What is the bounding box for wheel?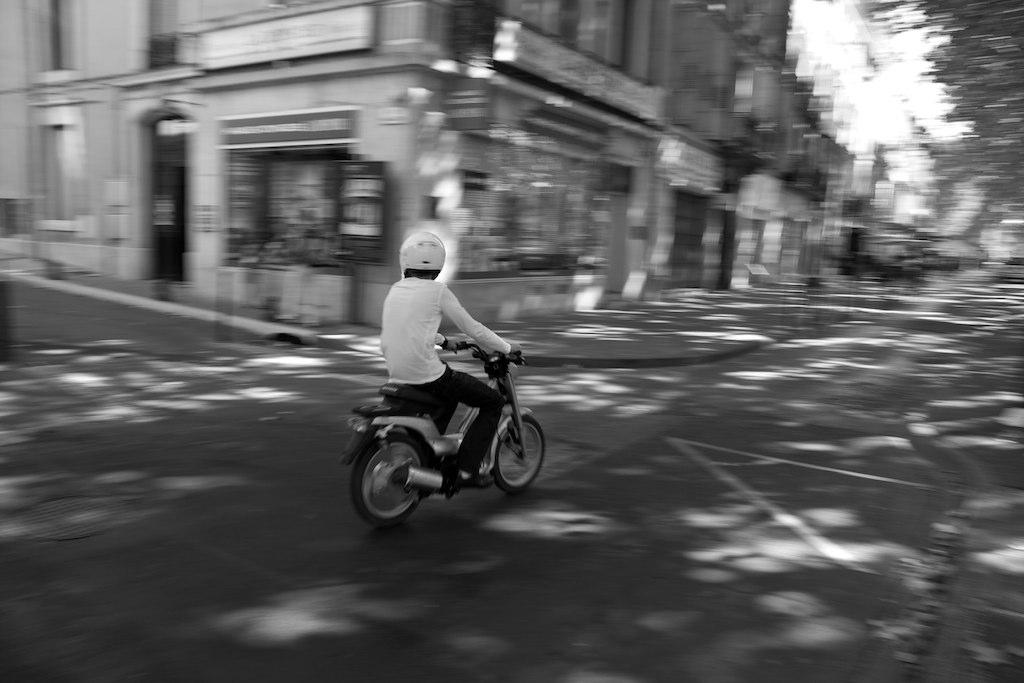
354 434 429 529.
